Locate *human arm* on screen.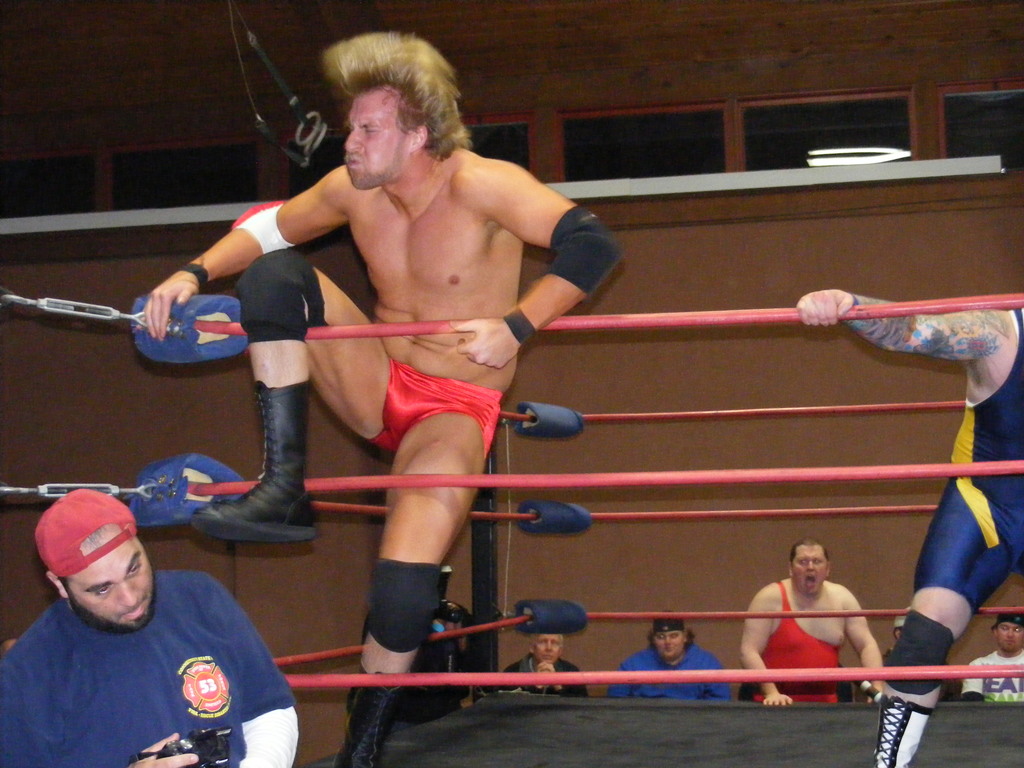
On screen at [x1=542, y1=659, x2=595, y2=696].
